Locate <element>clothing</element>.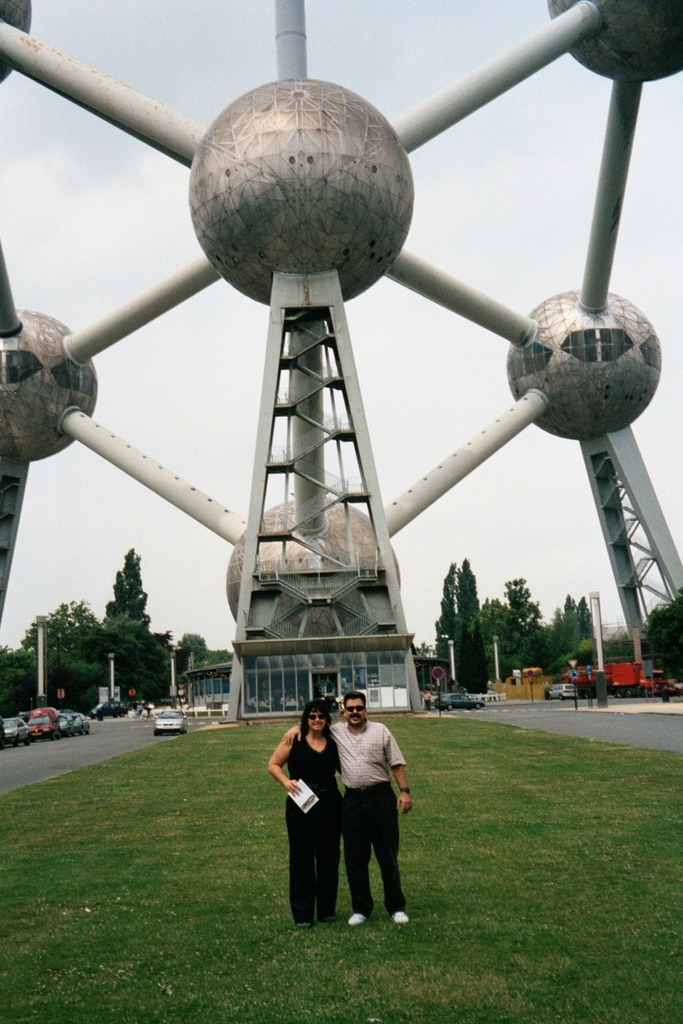
Bounding box: [283, 709, 362, 899].
